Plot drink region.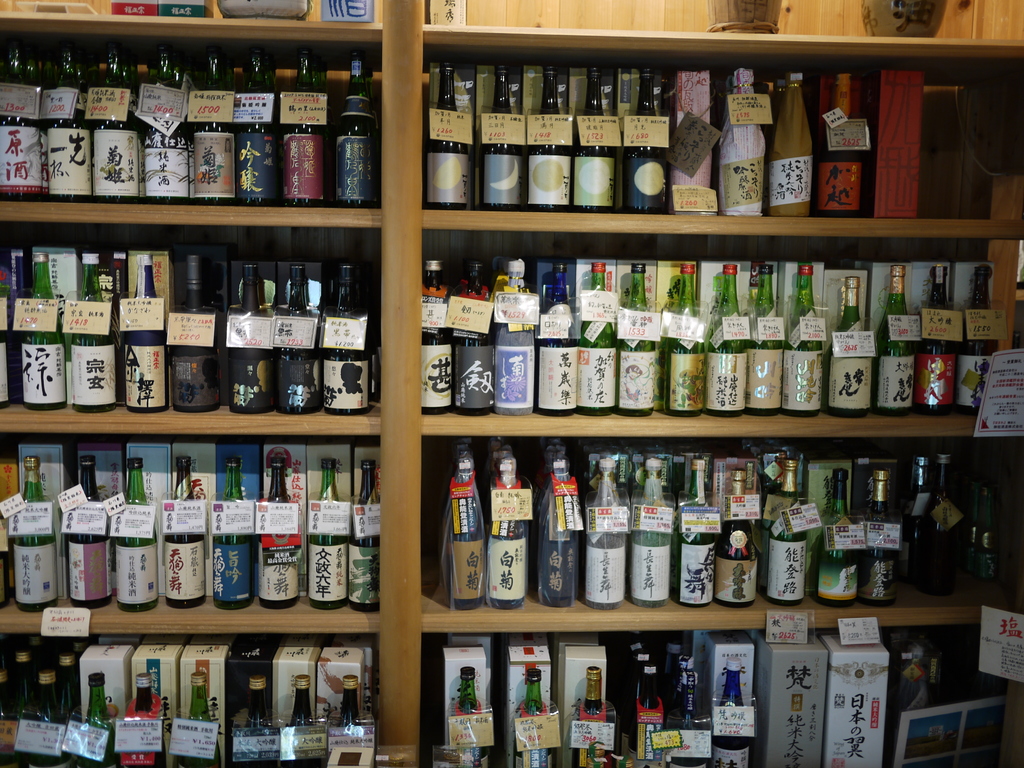
Plotted at <box>242,675,273,767</box>.
